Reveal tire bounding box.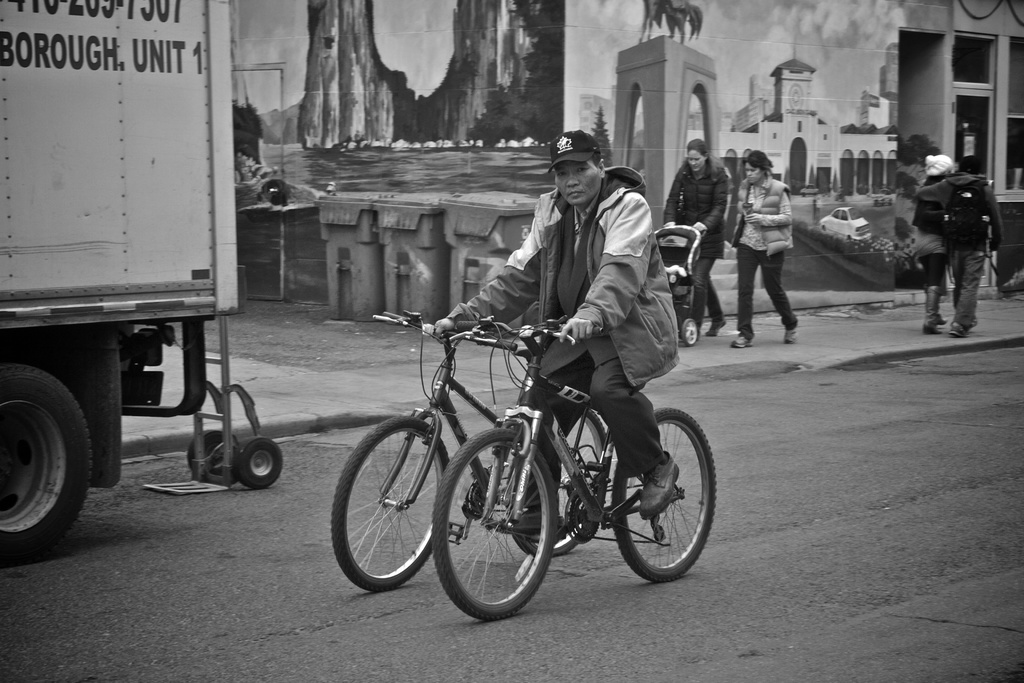
Revealed: l=675, t=311, r=696, b=348.
